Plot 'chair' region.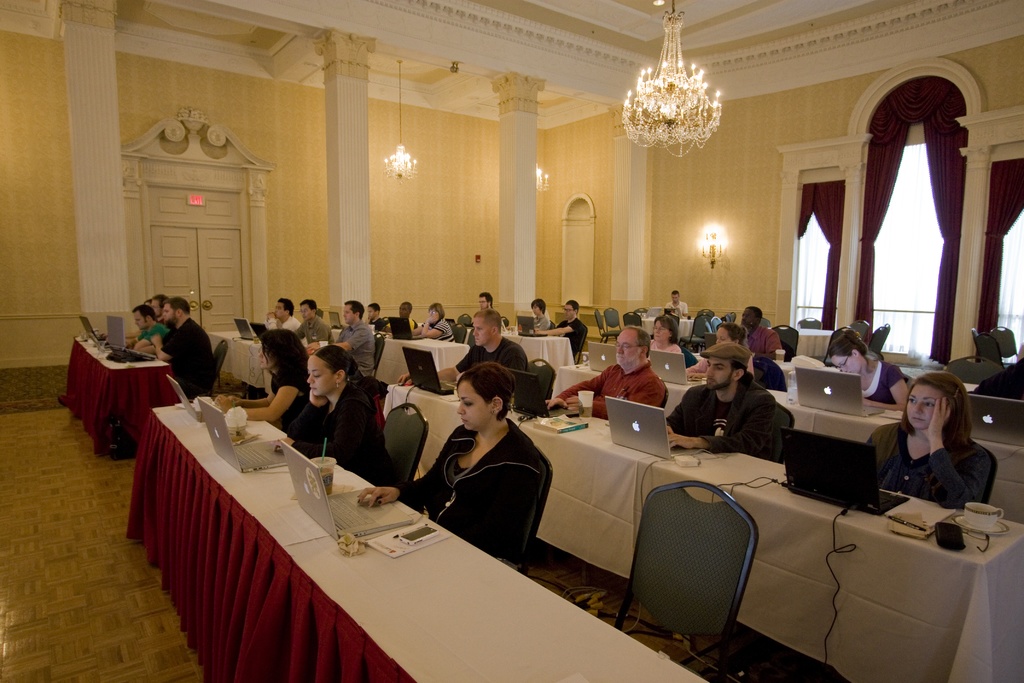
Plotted at [left=977, top=457, right=1001, bottom=504].
